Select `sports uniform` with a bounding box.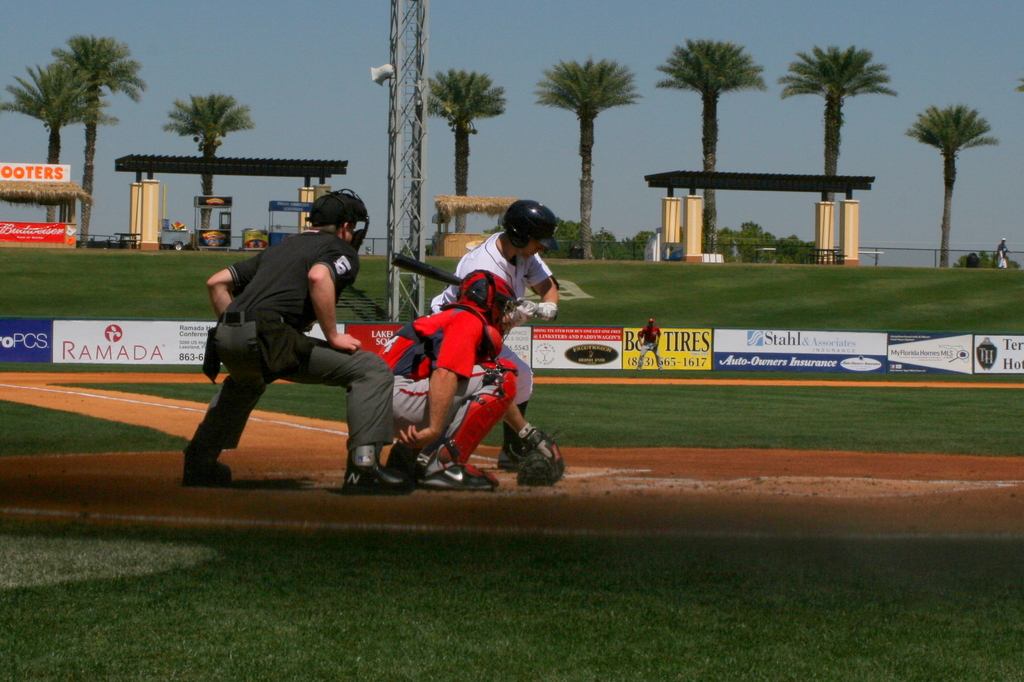
(left=375, top=295, right=519, bottom=500).
